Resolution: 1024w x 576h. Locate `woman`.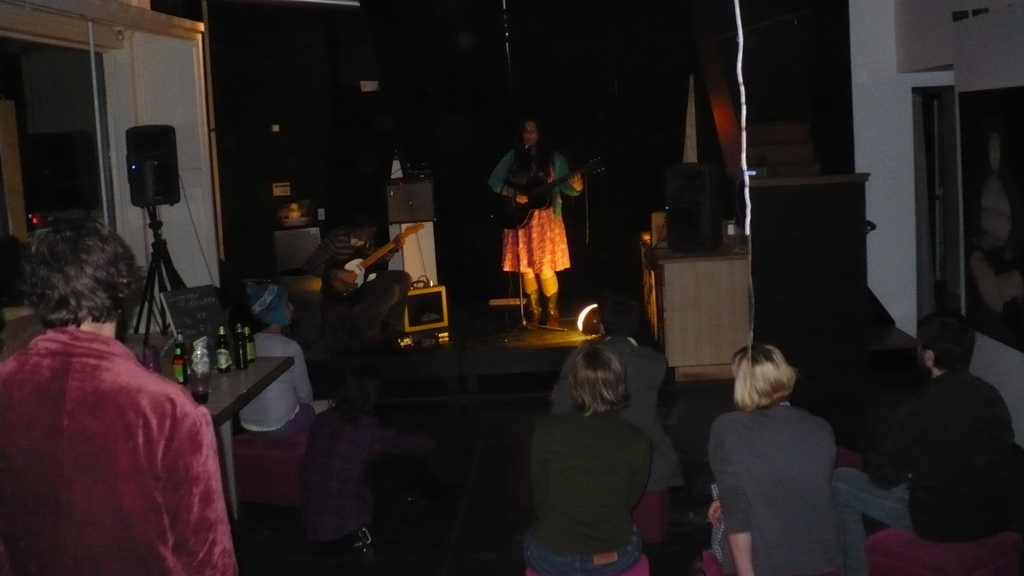
[485, 120, 588, 332].
